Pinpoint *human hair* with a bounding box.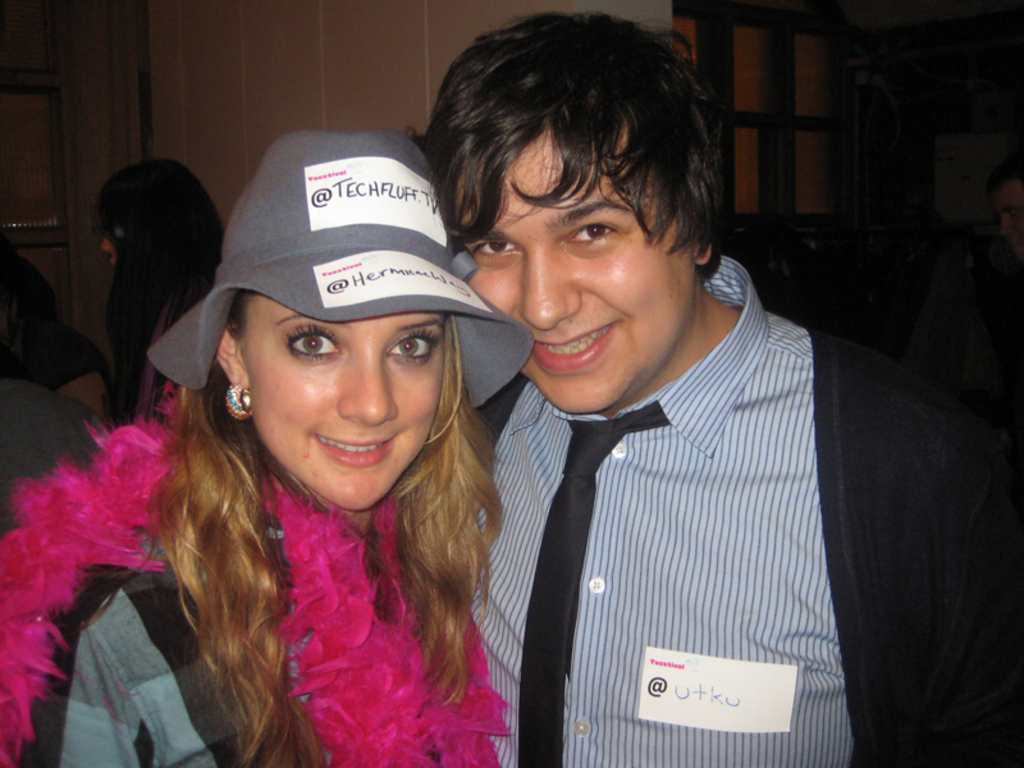
100/292/508/753.
